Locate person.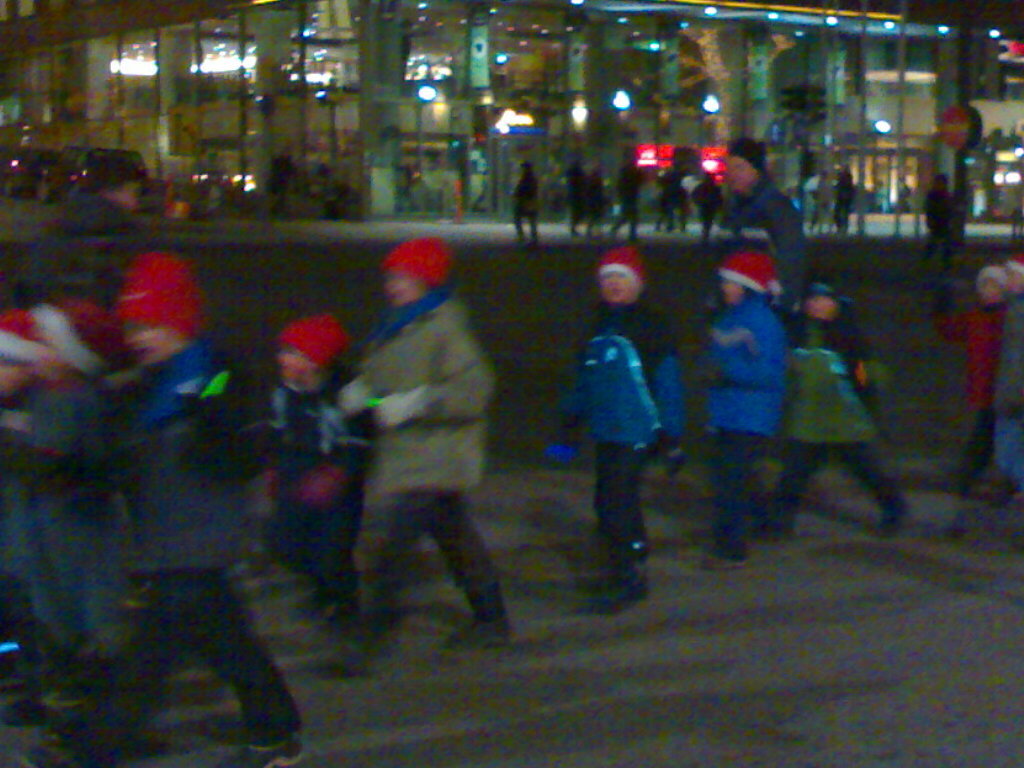
Bounding box: <region>831, 161, 862, 233</region>.
